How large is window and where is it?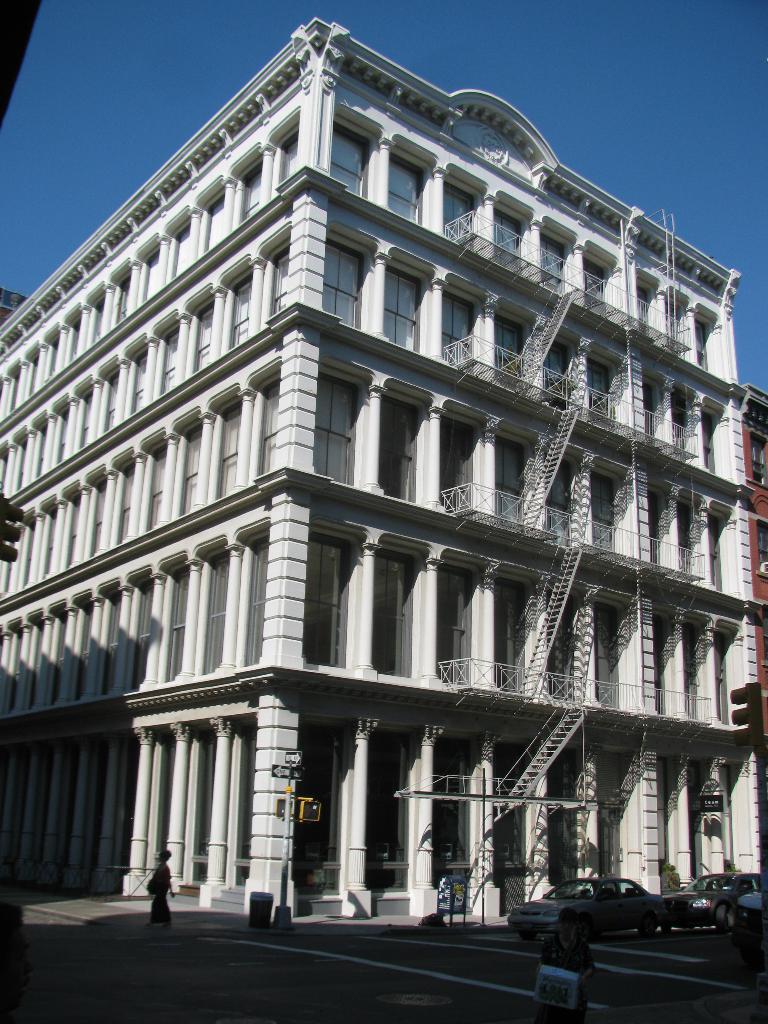
Bounding box: l=637, t=288, r=654, b=324.
